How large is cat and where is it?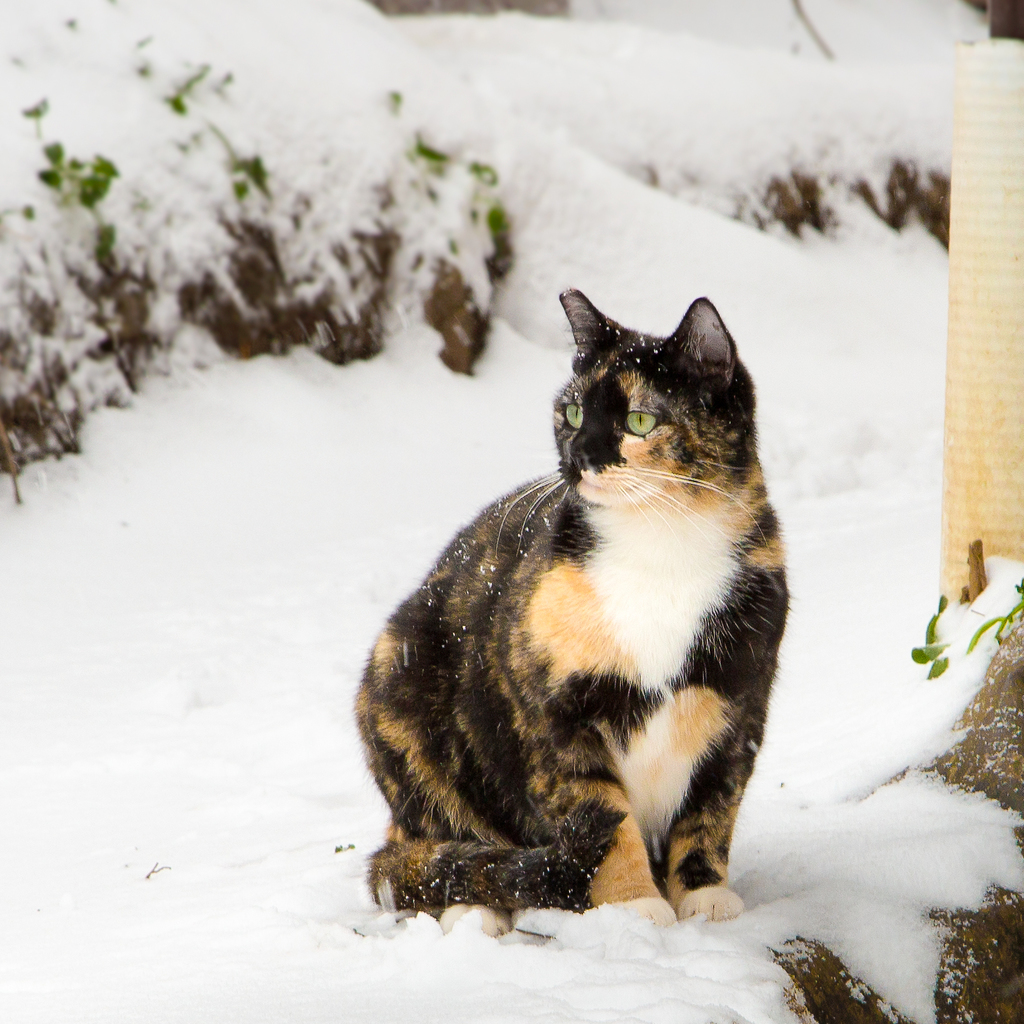
Bounding box: [351,289,801,947].
